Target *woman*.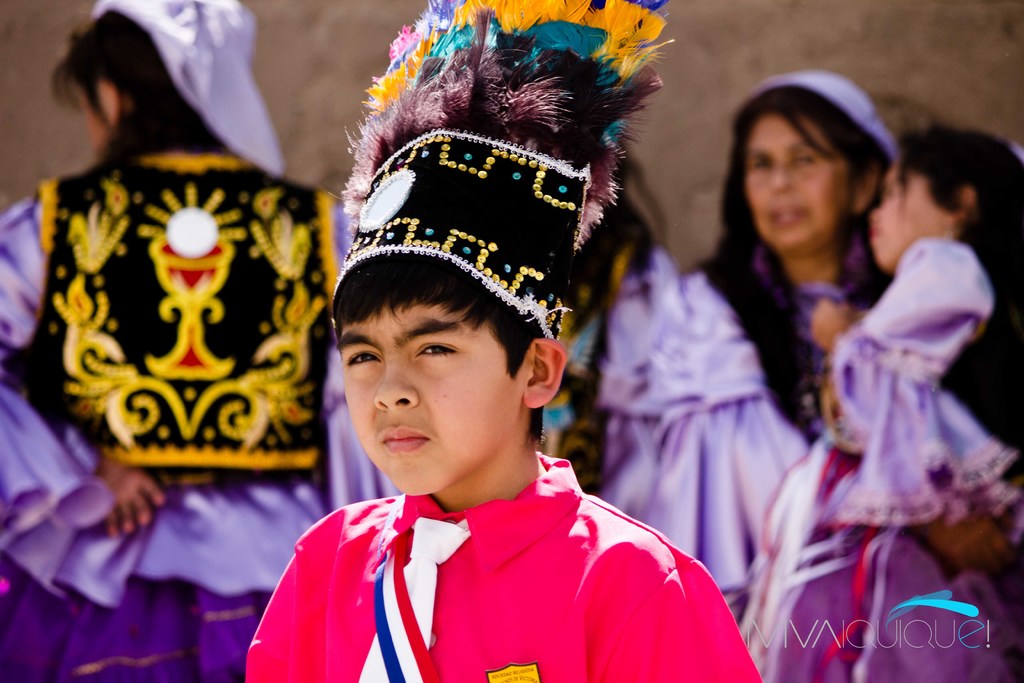
Target region: locate(4, 3, 399, 682).
